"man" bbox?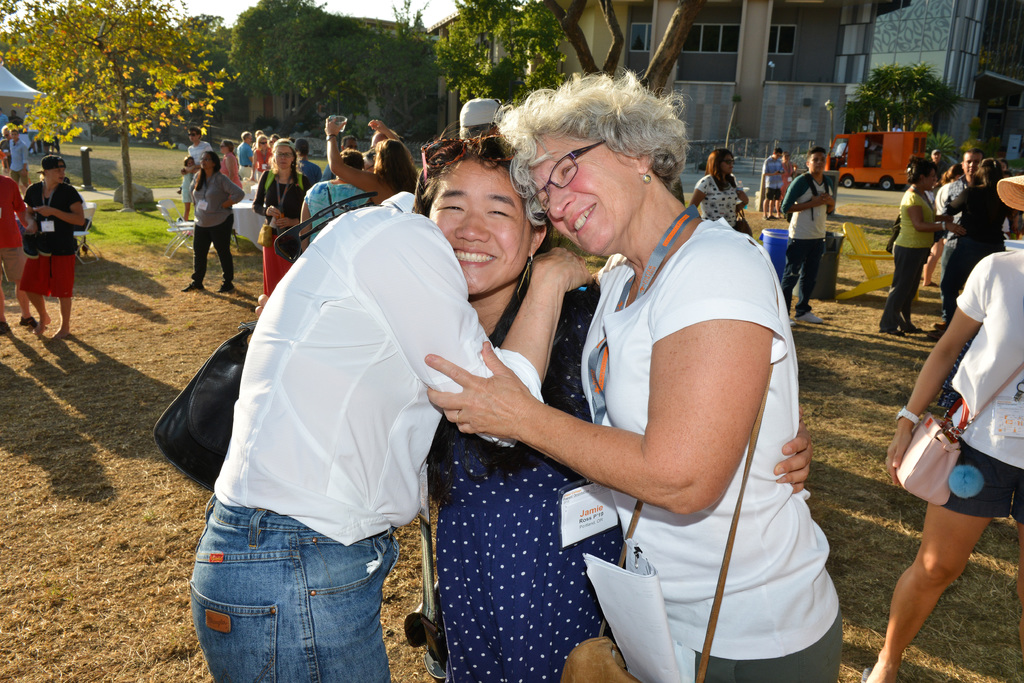
{"x1": 28, "y1": 153, "x2": 91, "y2": 340}
